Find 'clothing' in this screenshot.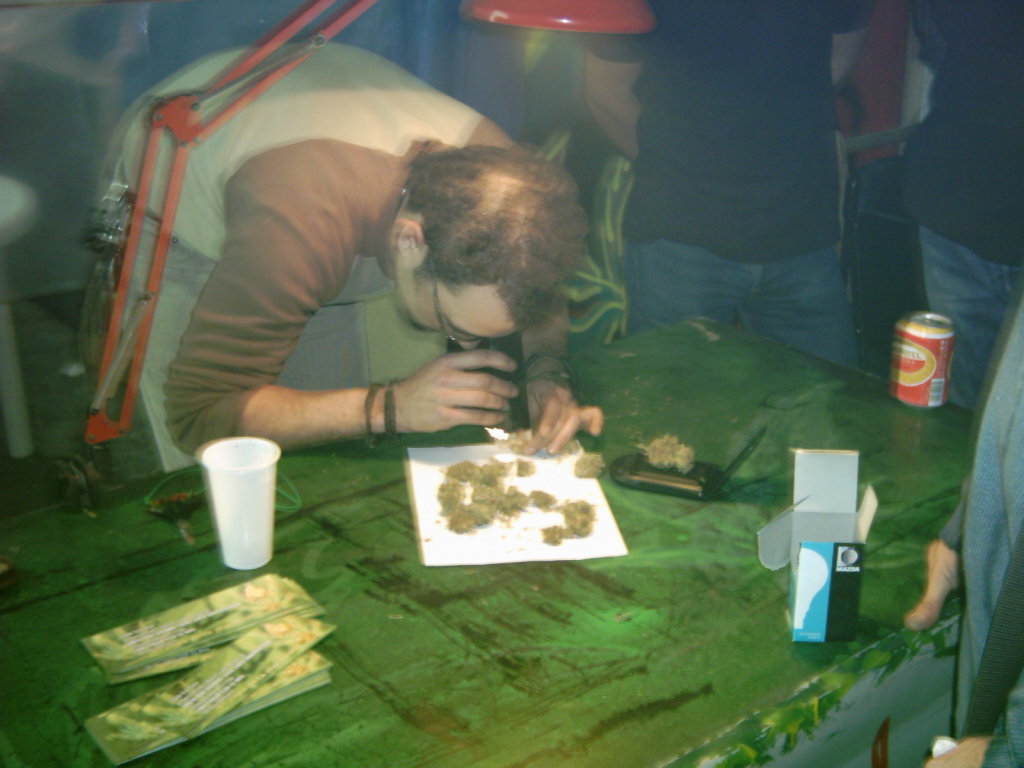
The bounding box for 'clothing' is box=[126, 39, 524, 480].
